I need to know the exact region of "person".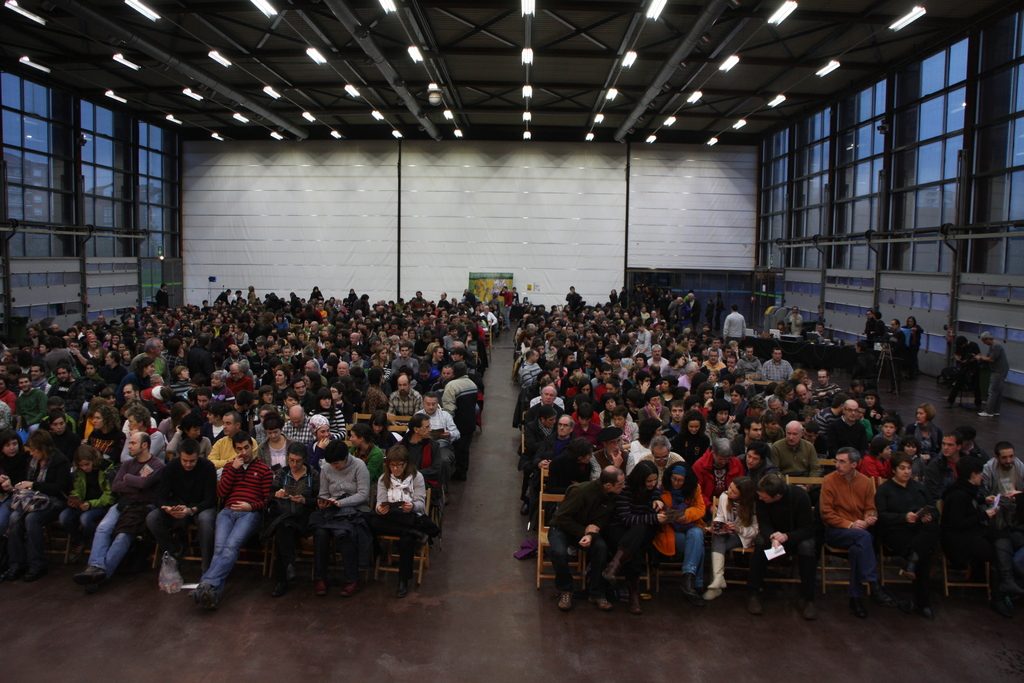
Region: 614 405 633 445.
